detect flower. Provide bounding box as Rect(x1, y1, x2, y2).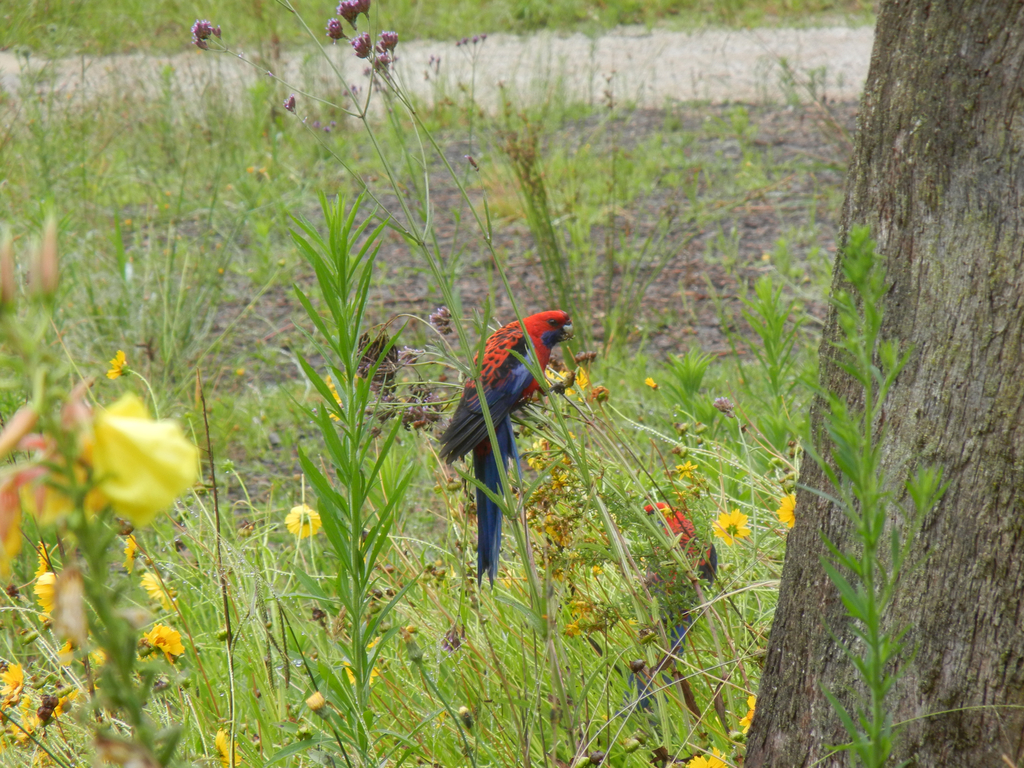
Rect(689, 744, 725, 767).
